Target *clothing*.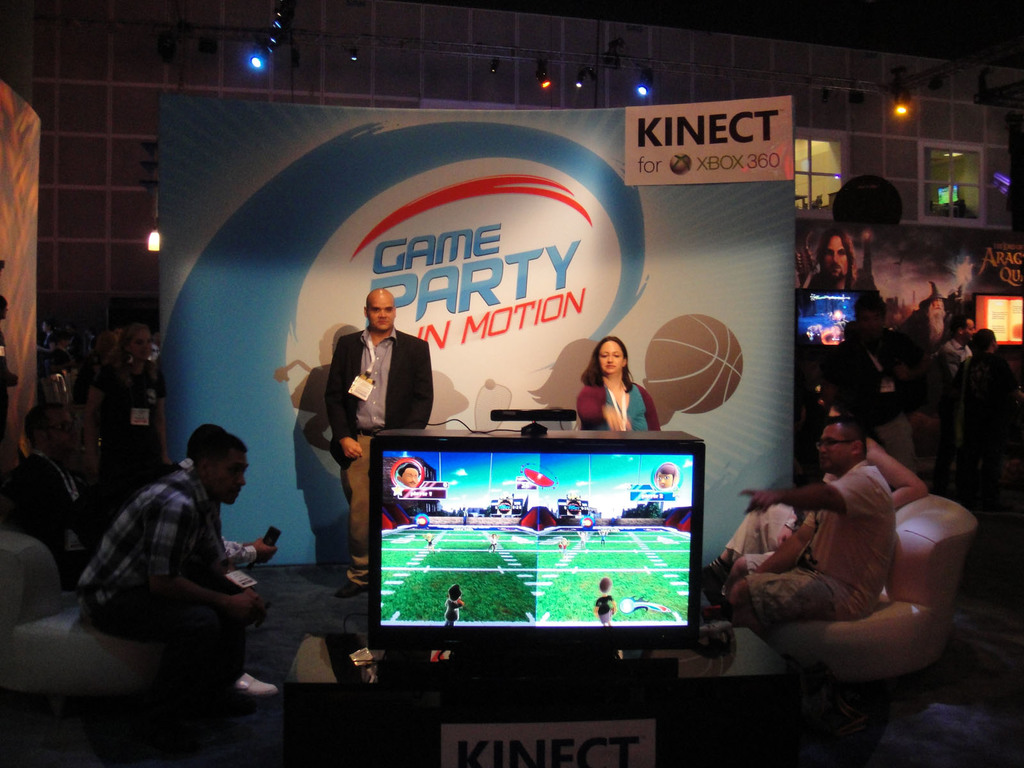
Target region: x1=742, y1=465, x2=893, y2=612.
